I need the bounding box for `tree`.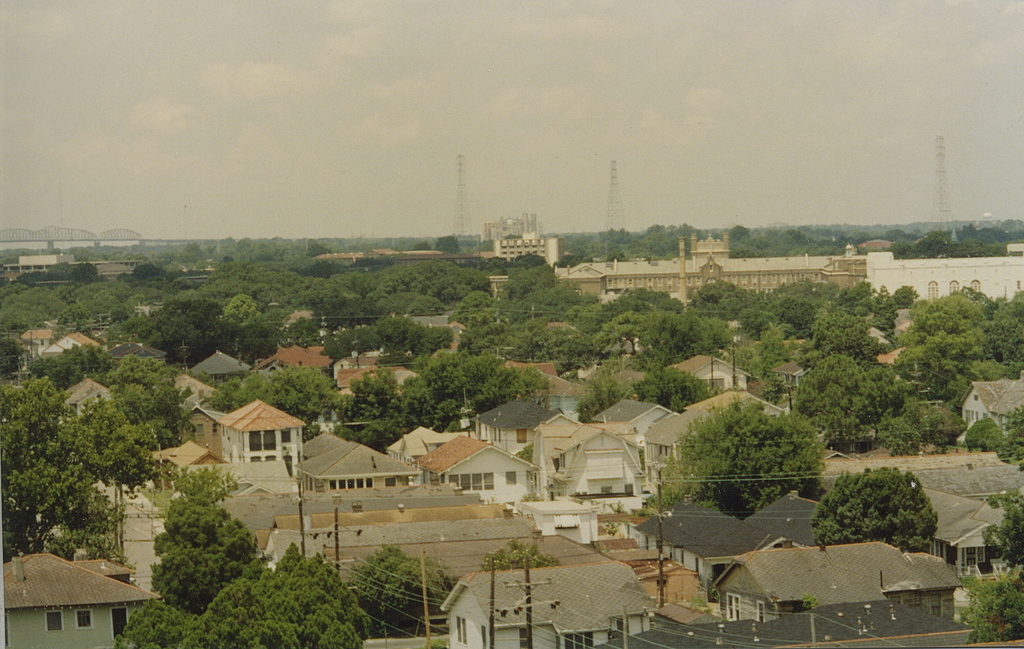
Here it is: (x1=25, y1=340, x2=103, y2=393).
